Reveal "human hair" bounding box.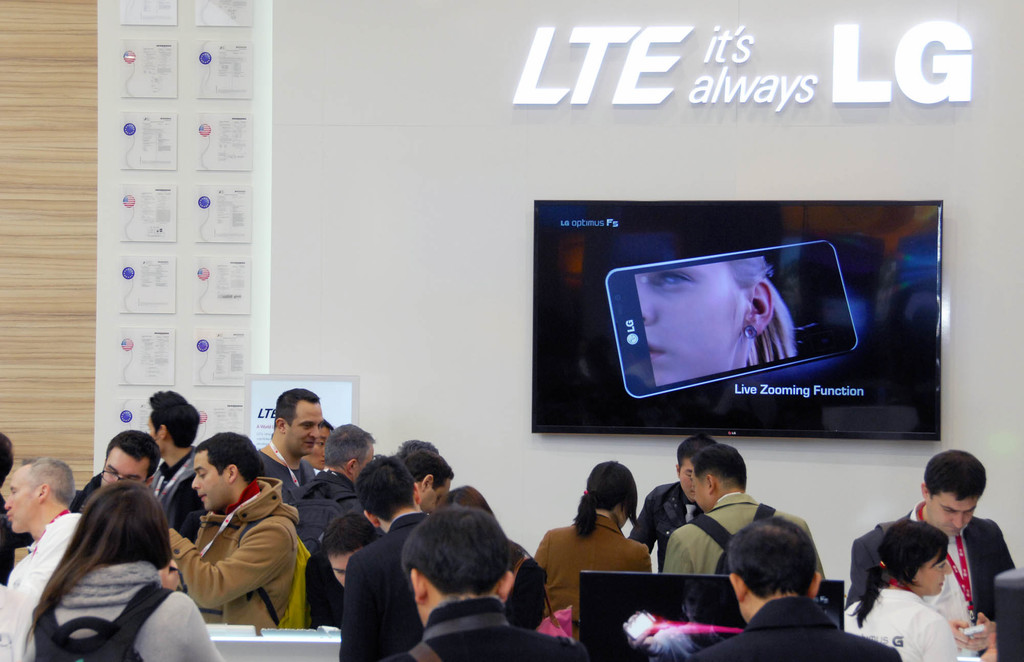
Revealed: bbox=(398, 503, 505, 596).
